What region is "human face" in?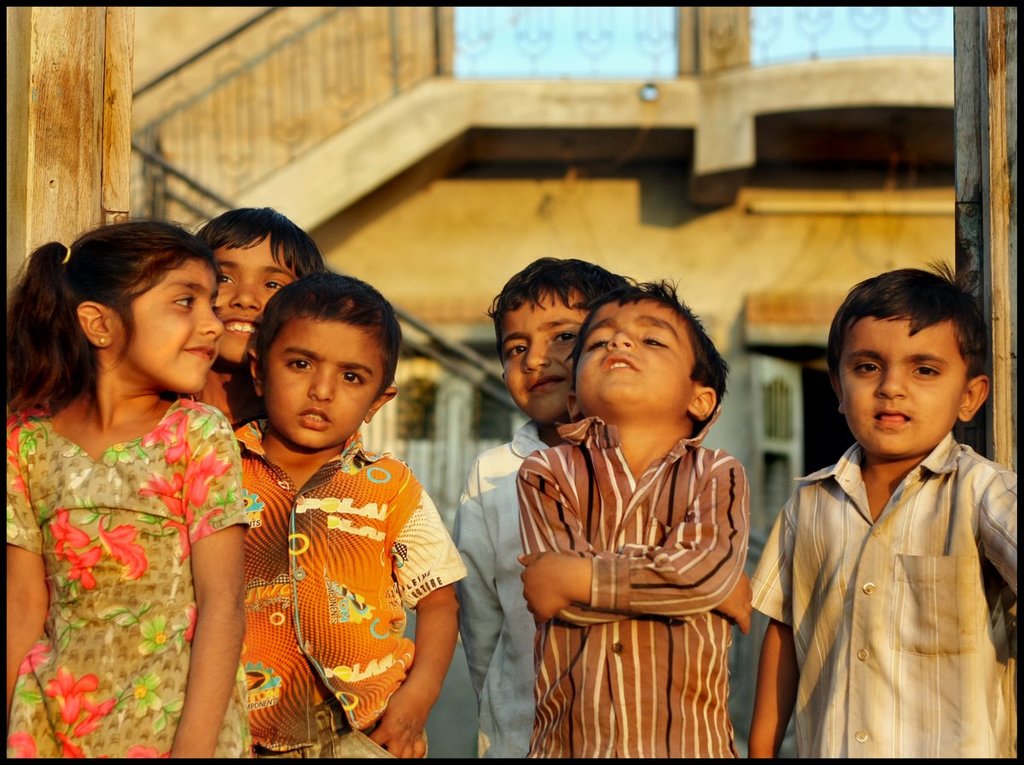
839:314:969:454.
